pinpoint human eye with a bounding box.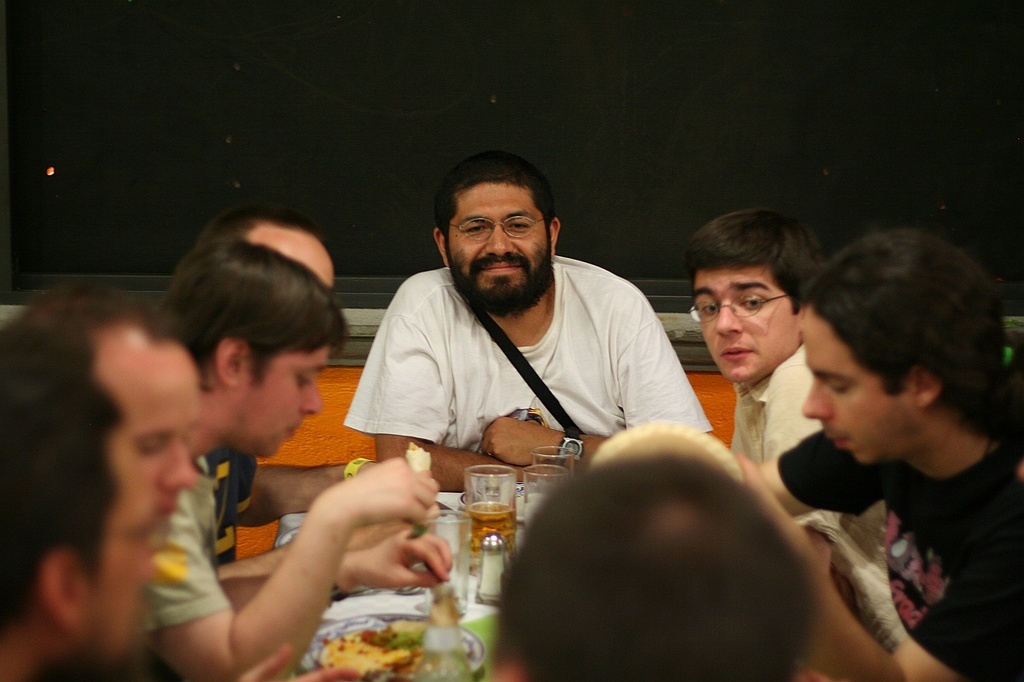
select_region(501, 218, 529, 234).
